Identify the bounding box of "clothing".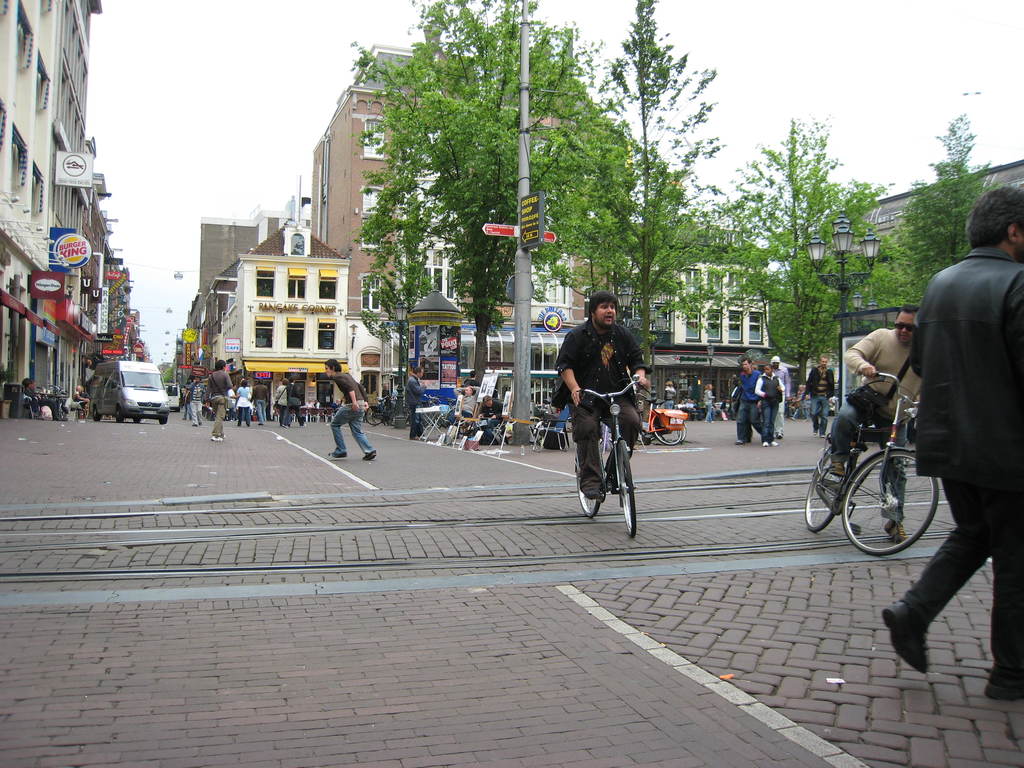
{"x1": 203, "y1": 362, "x2": 227, "y2": 419}.
